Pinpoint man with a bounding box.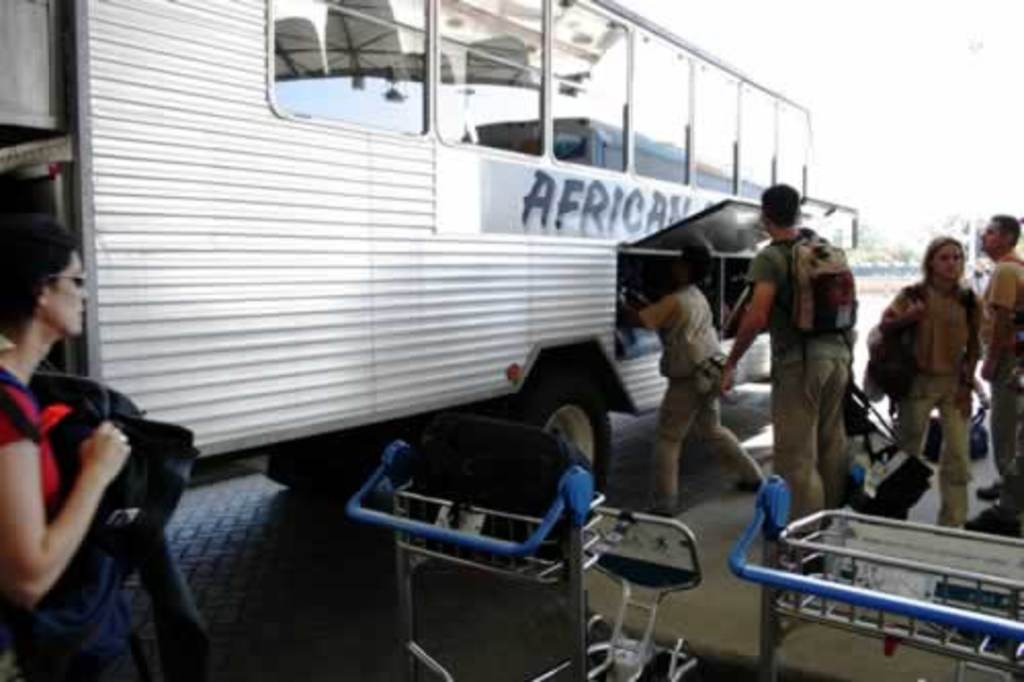
{"left": 612, "top": 240, "right": 770, "bottom": 516}.
